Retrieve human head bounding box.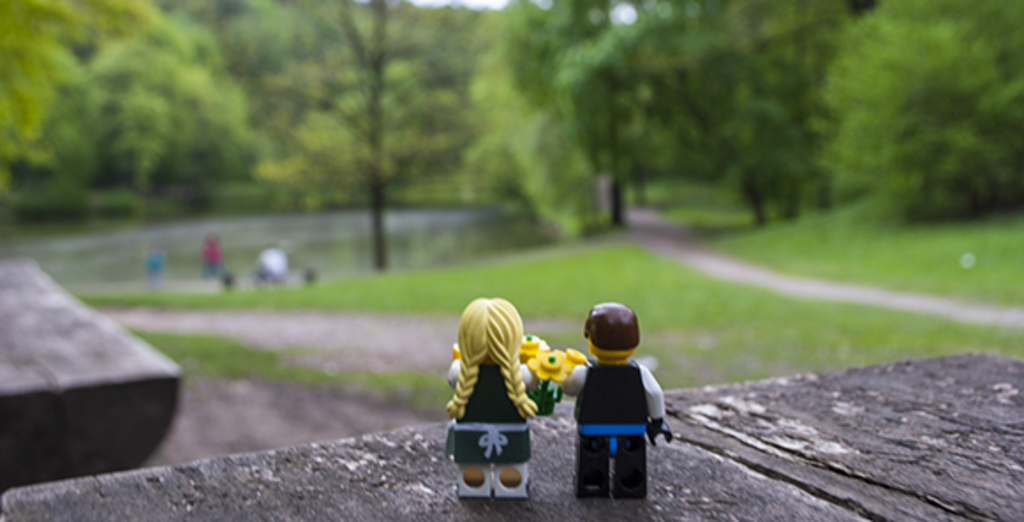
Bounding box: <box>453,295,529,370</box>.
